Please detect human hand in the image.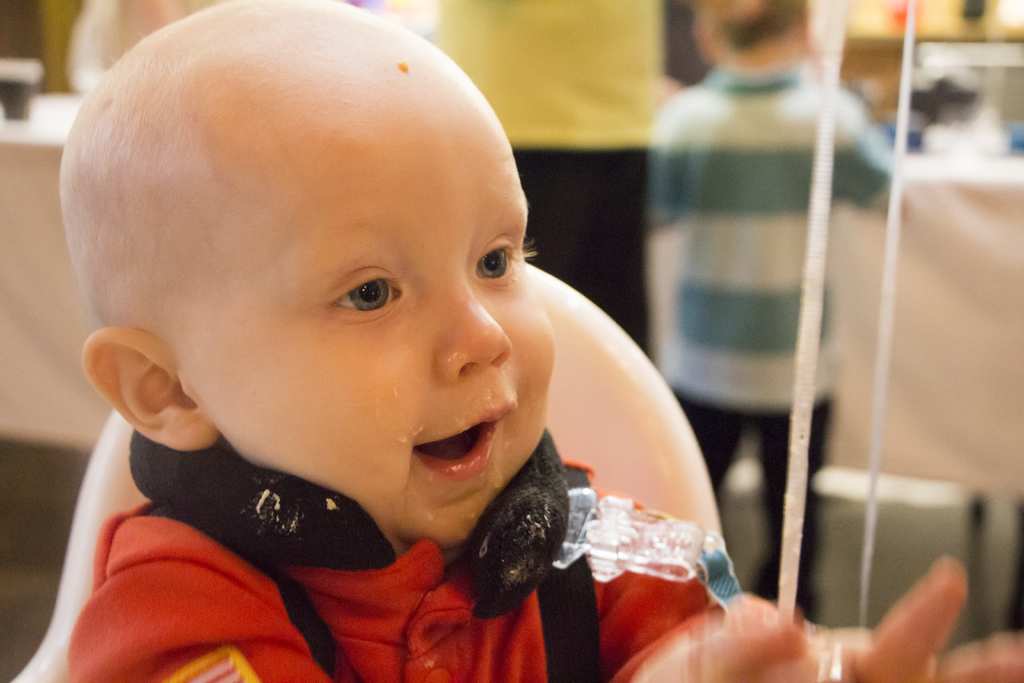
Rect(641, 604, 808, 682).
